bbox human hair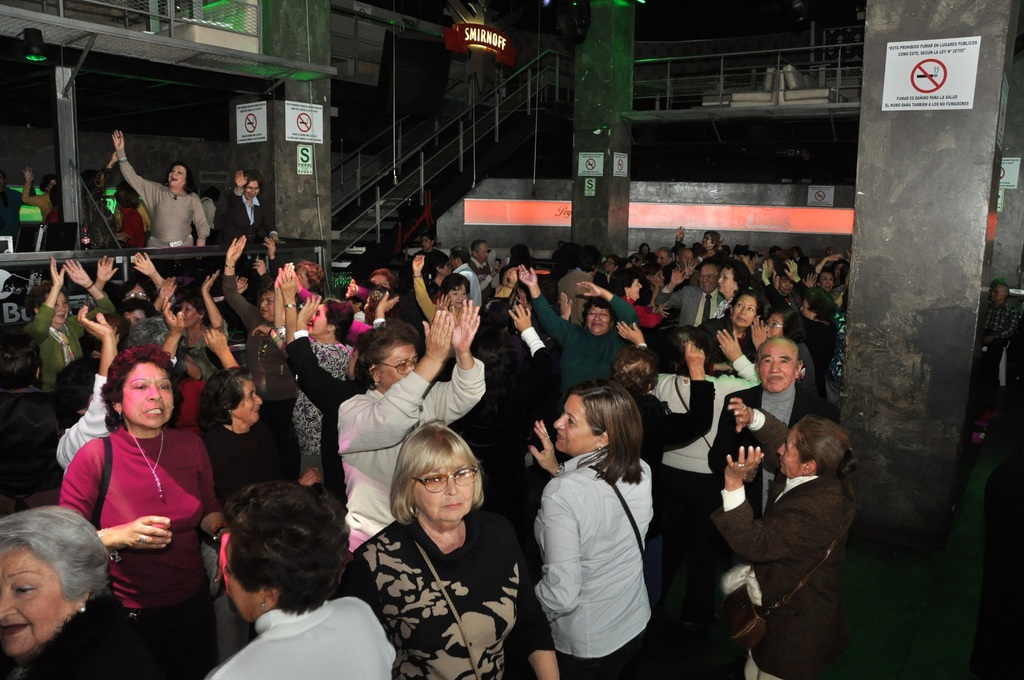
(182, 291, 209, 313)
